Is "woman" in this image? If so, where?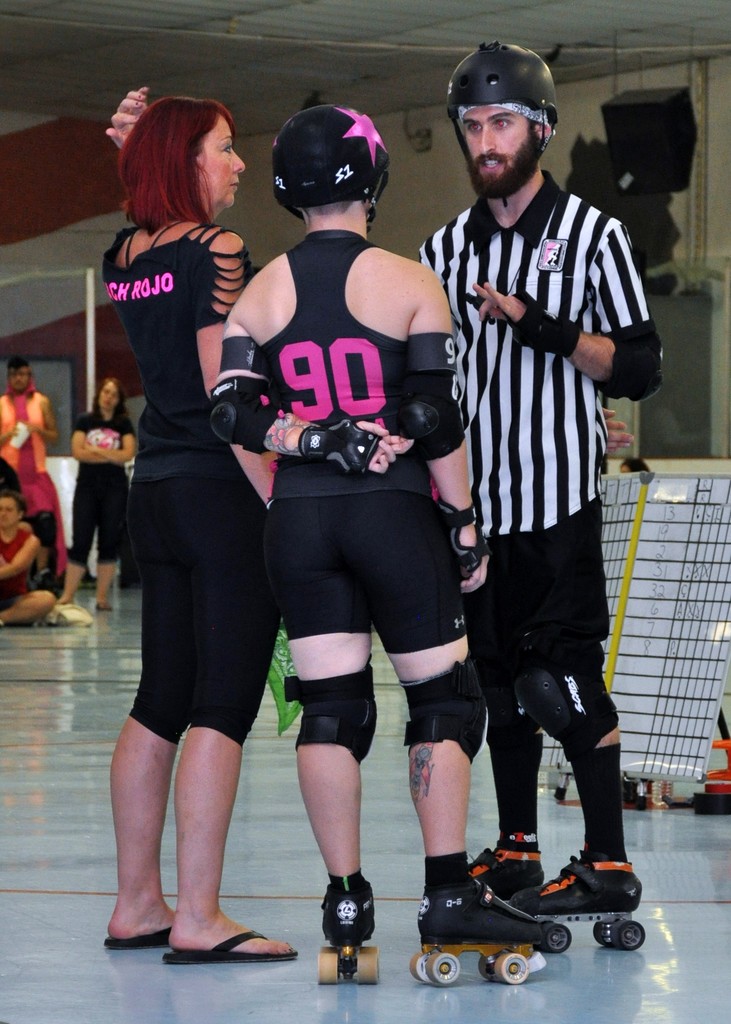
Yes, at bbox=(55, 374, 147, 619).
